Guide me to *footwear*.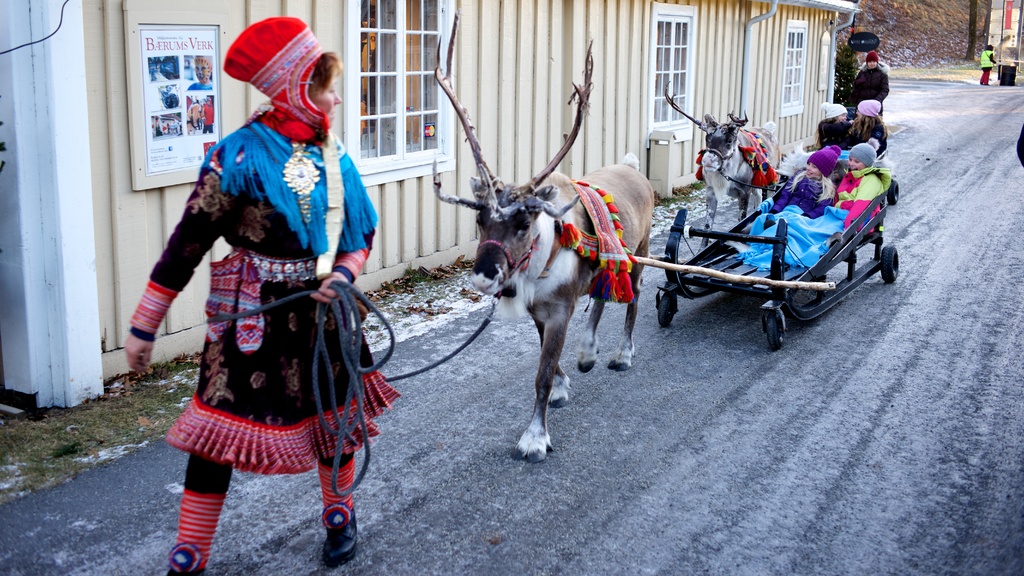
Guidance: BBox(326, 507, 355, 563).
